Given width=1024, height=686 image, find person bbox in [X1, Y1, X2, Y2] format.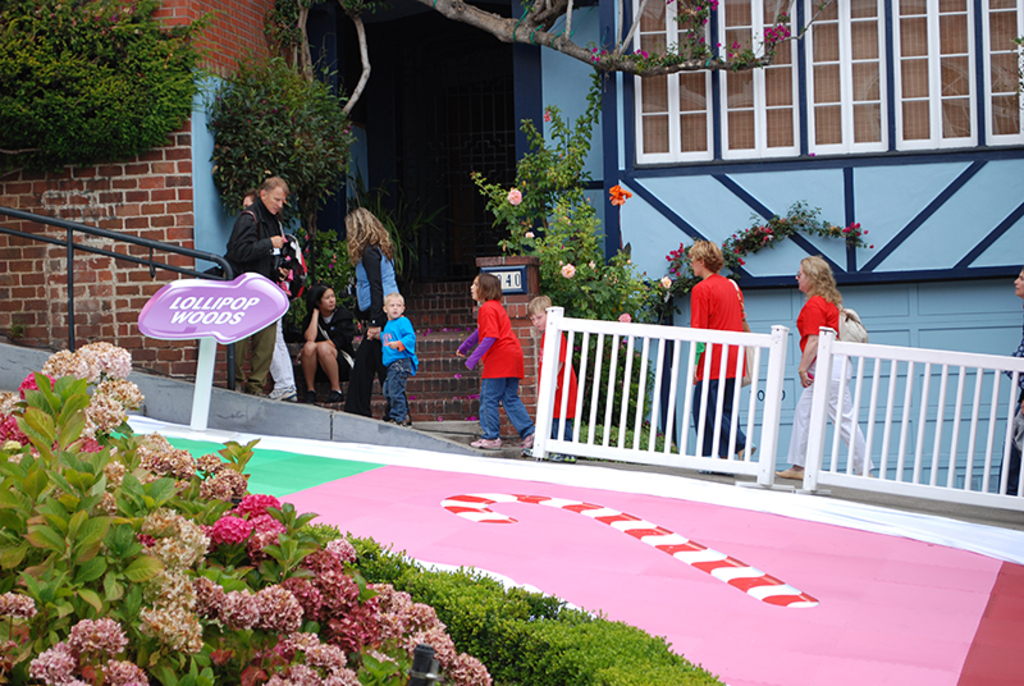
[242, 189, 297, 403].
